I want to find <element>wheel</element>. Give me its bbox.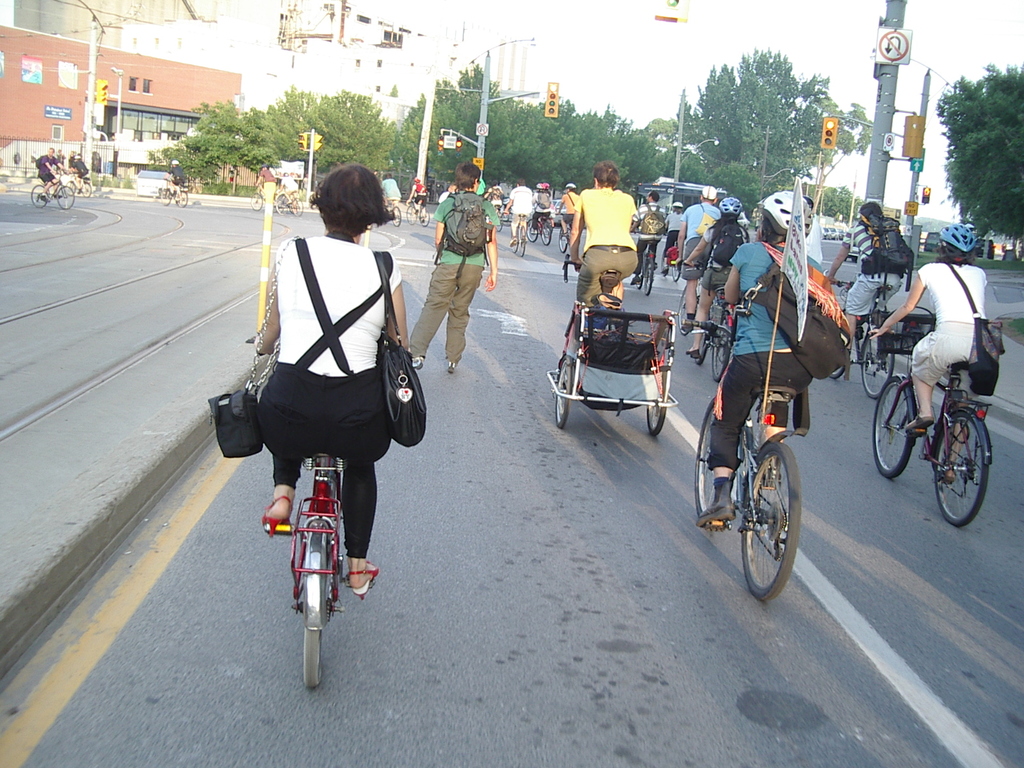
<box>643,260,653,296</box>.
